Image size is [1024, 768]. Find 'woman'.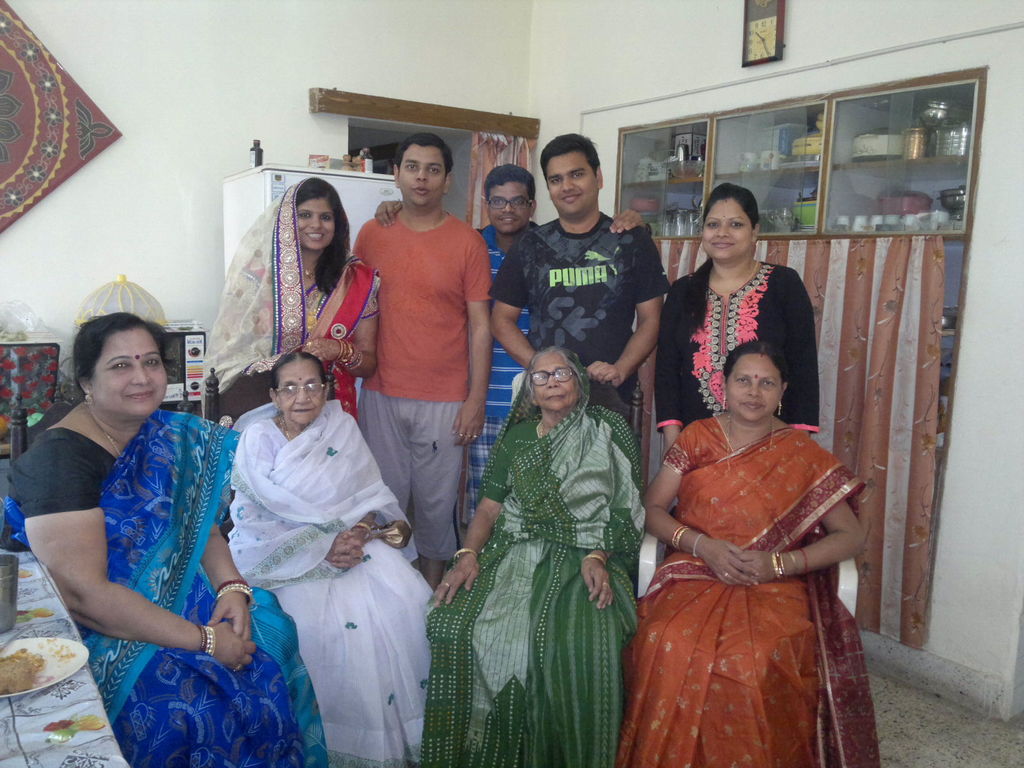
BBox(625, 312, 881, 766).
